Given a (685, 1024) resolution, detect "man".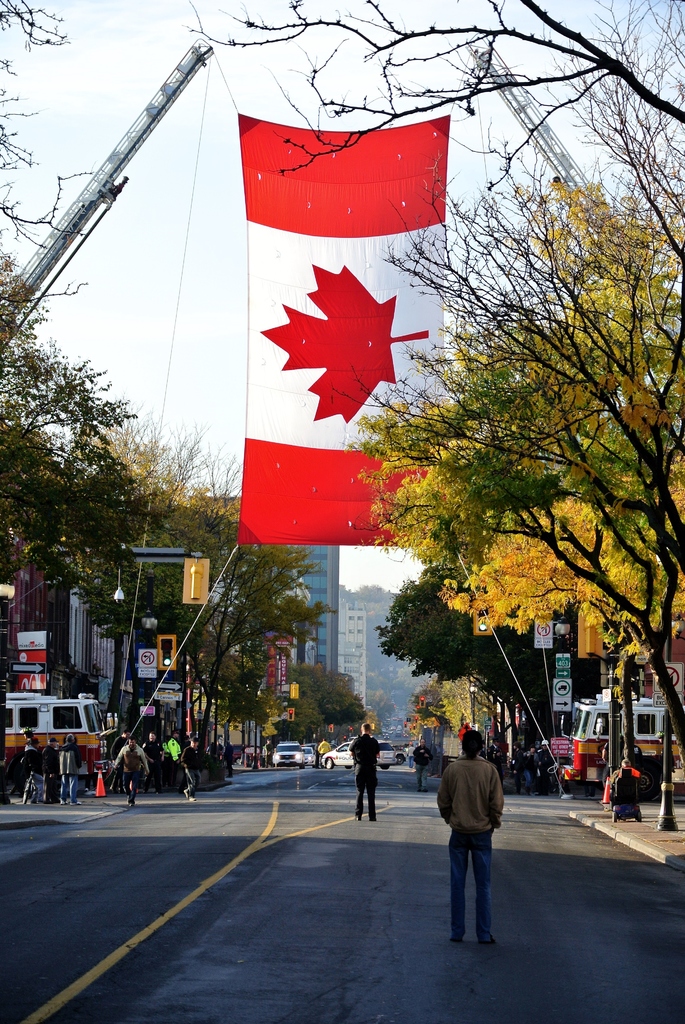
<box>412,739,431,791</box>.
